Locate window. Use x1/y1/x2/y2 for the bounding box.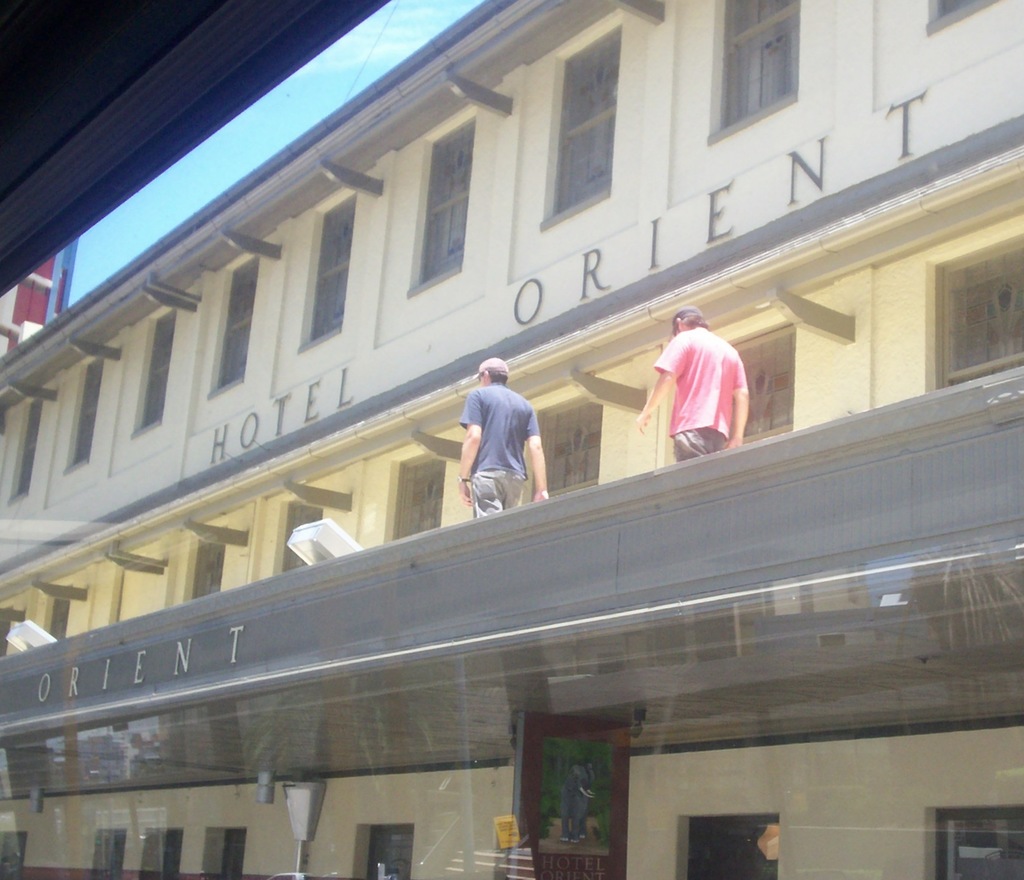
184/534/227/600.
